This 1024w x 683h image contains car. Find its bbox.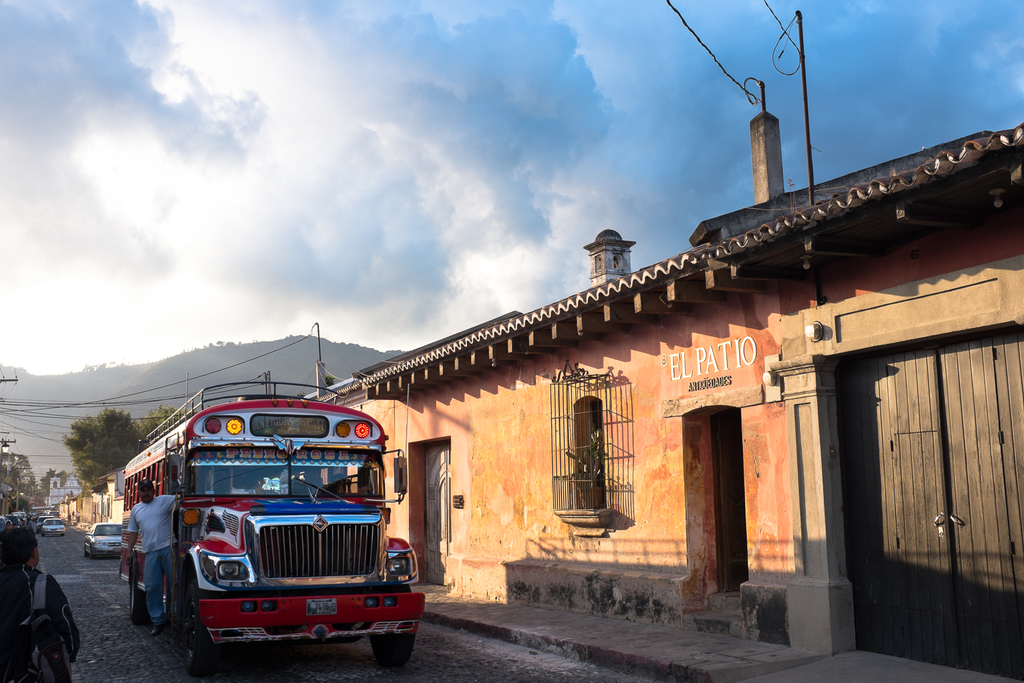
pyautogui.locateOnScreen(37, 520, 69, 533).
